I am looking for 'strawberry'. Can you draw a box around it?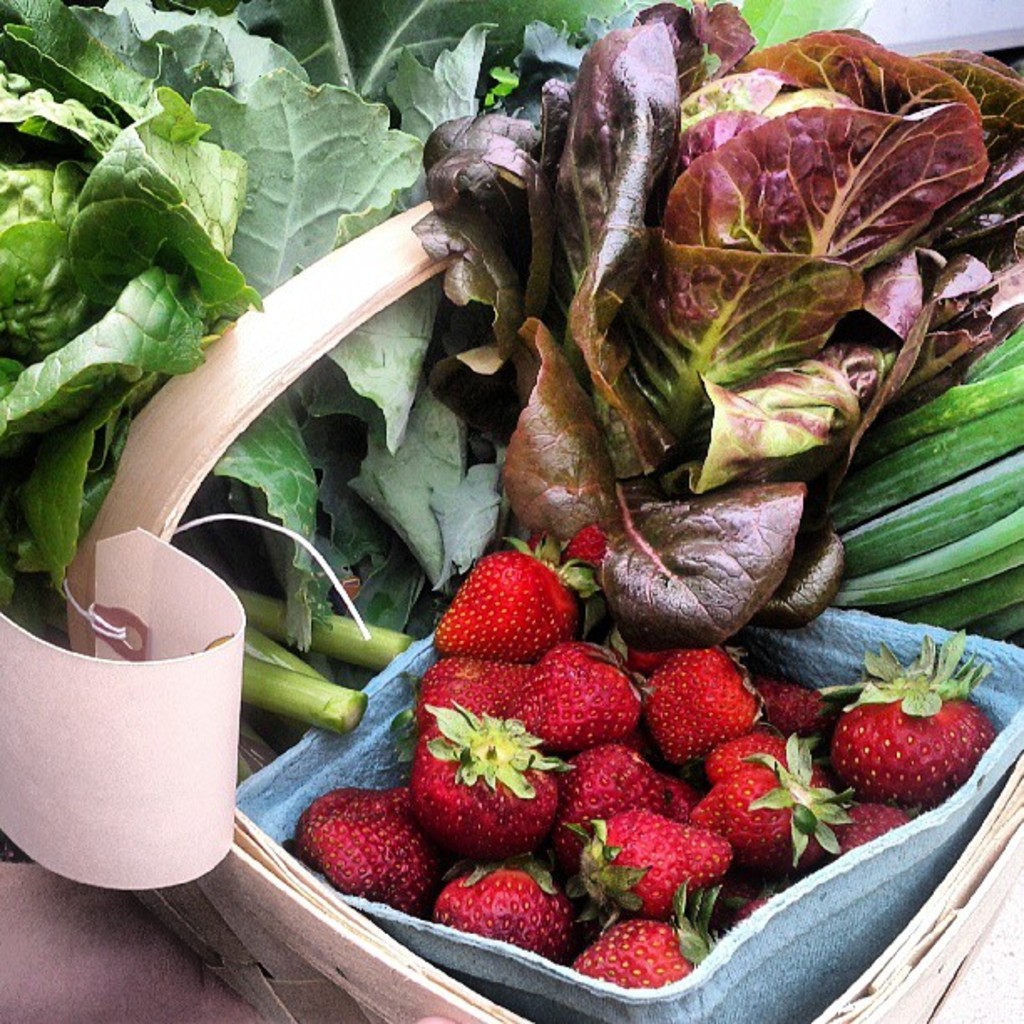
Sure, the bounding box is rect(425, 535, 576, 666).
